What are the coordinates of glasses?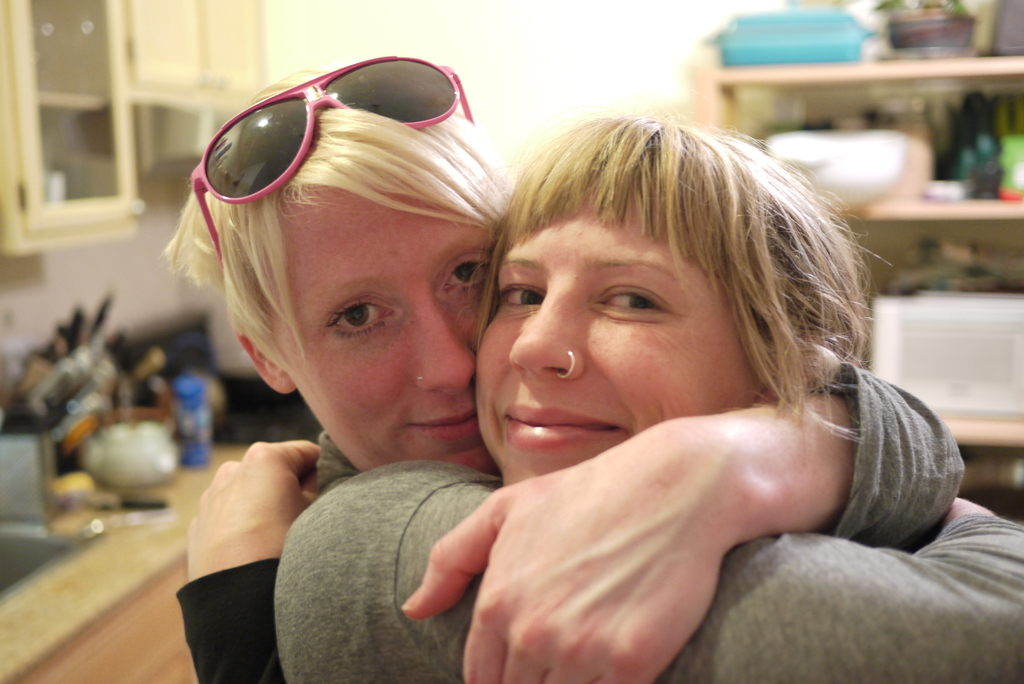
[188,70,438,216].
